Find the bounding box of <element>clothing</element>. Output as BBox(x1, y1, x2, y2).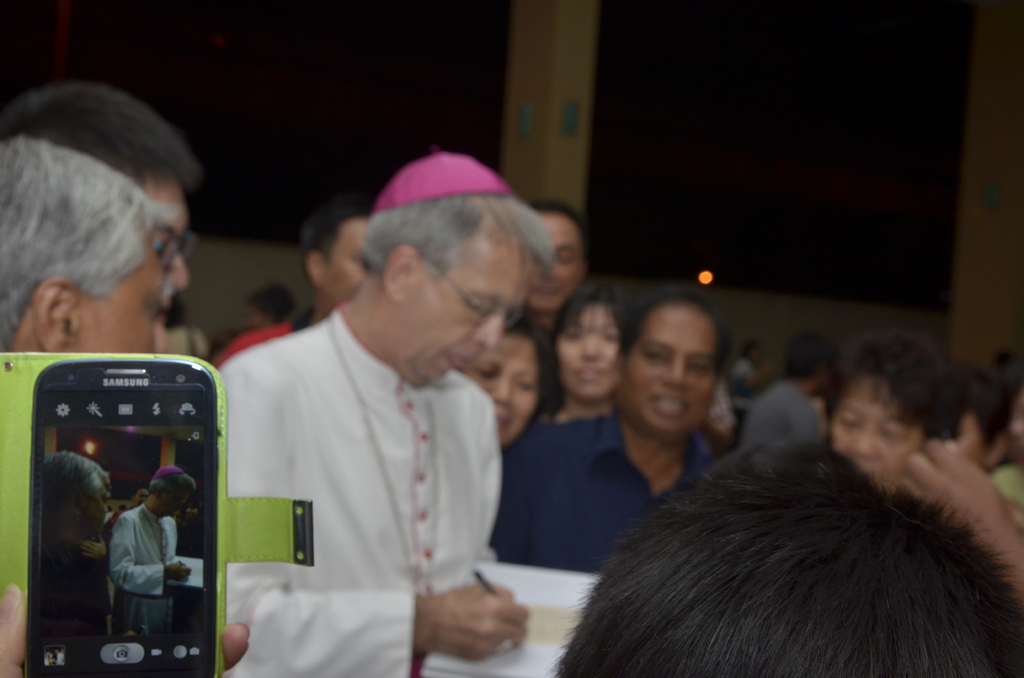
BBox(162, 323, 204, 366).
